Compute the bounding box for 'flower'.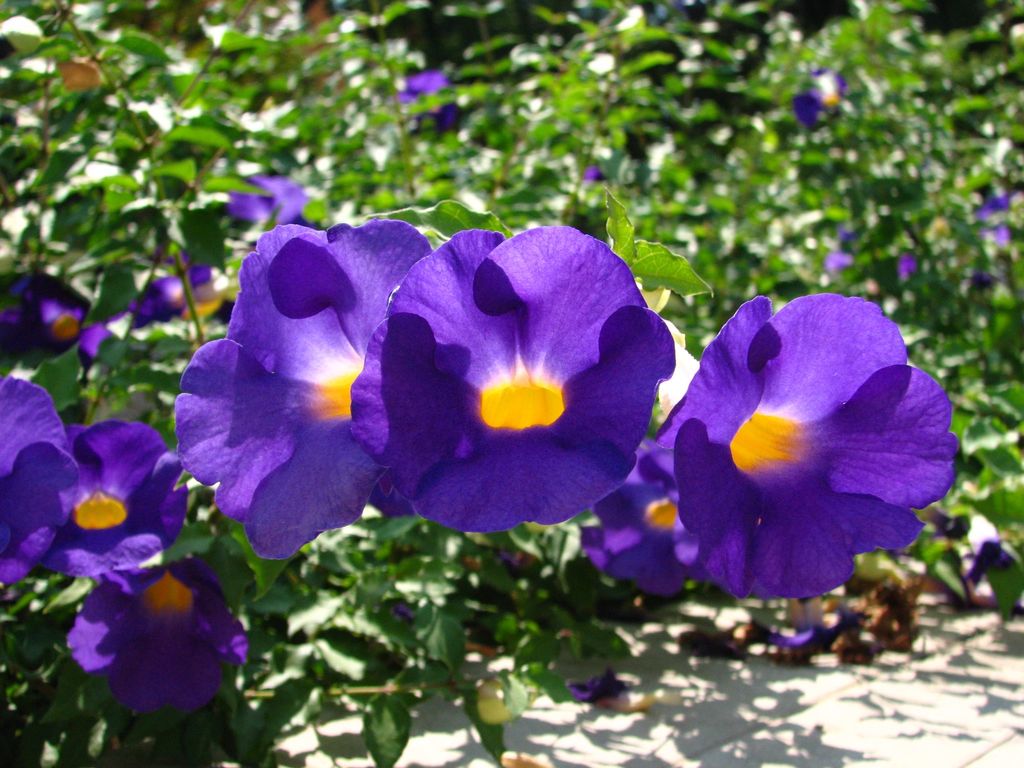
x1=650, y1=285, x2=973, y2=635.
